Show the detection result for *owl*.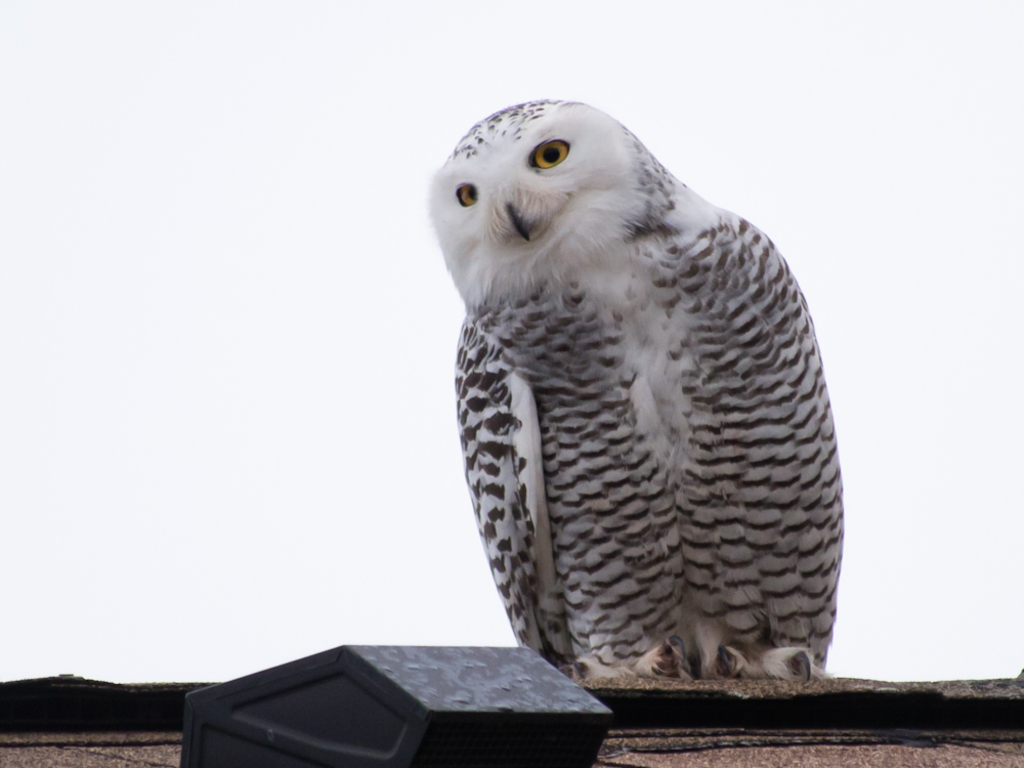
bbox(423, 95, 844, 687).
